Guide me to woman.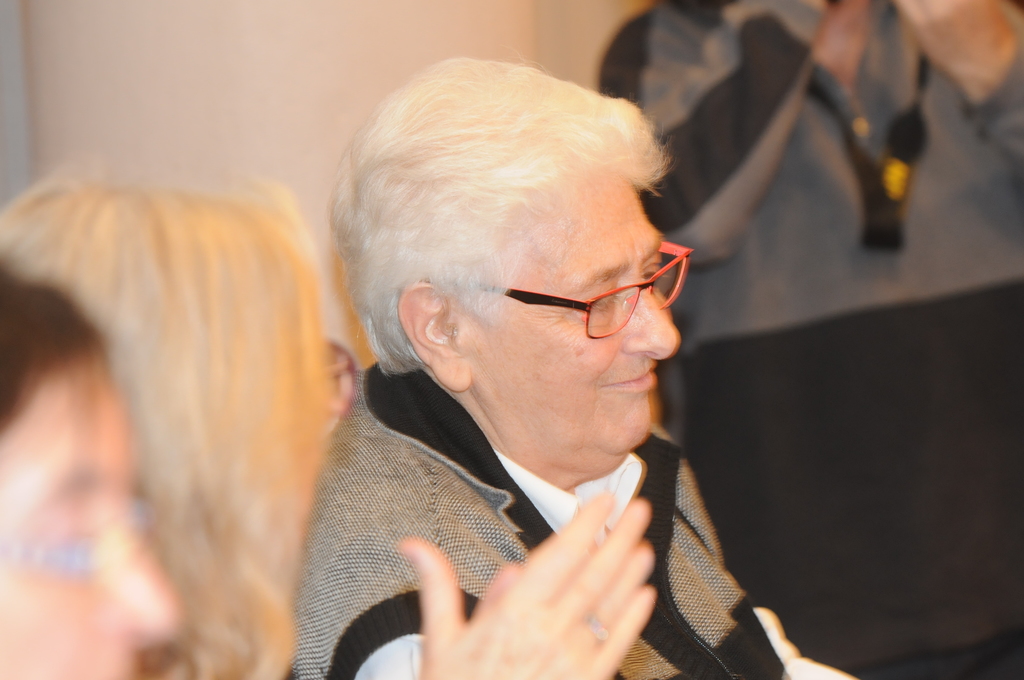
Guidance: left=0, top=273, right=669, bottom=679.
